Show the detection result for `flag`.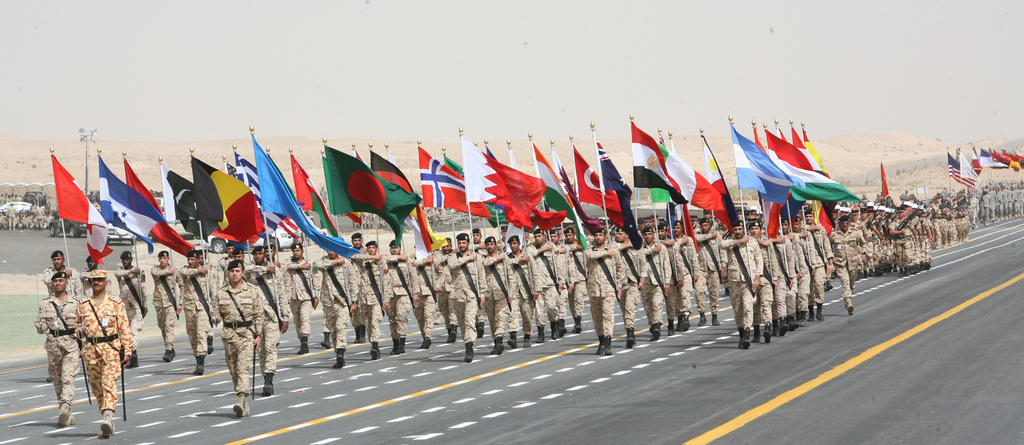
628:121:688:207.
